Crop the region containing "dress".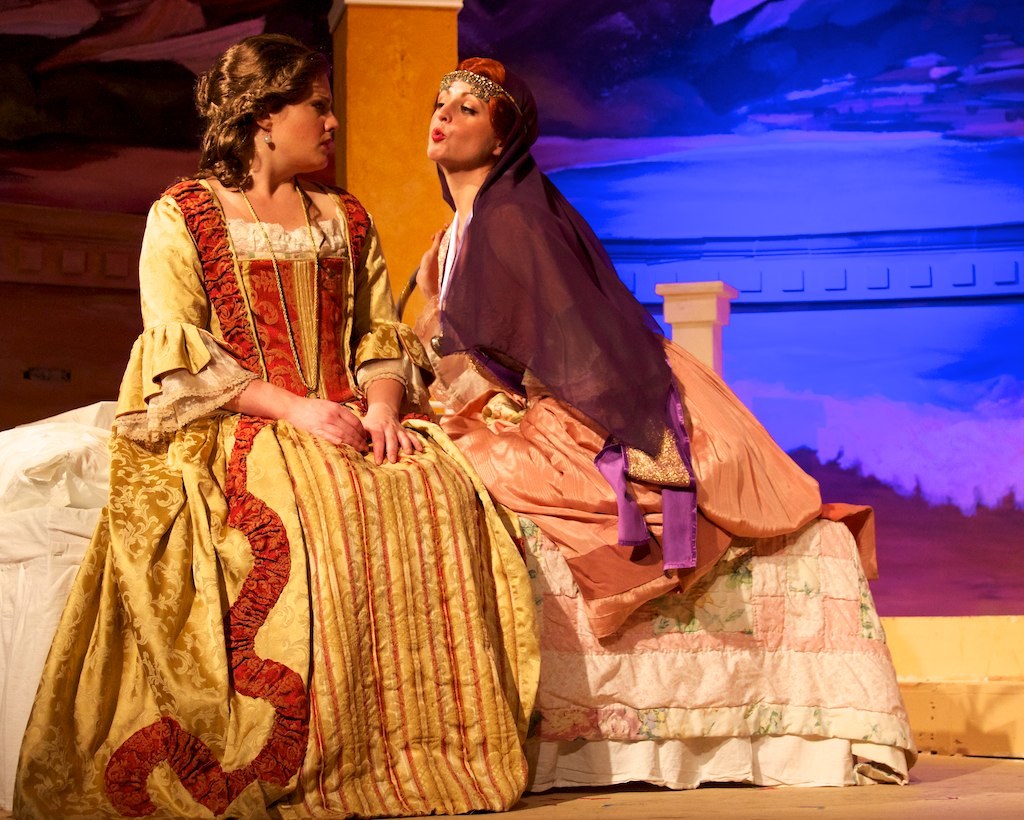
Crop region: left=220, top=203, right=537, bottom=819.
